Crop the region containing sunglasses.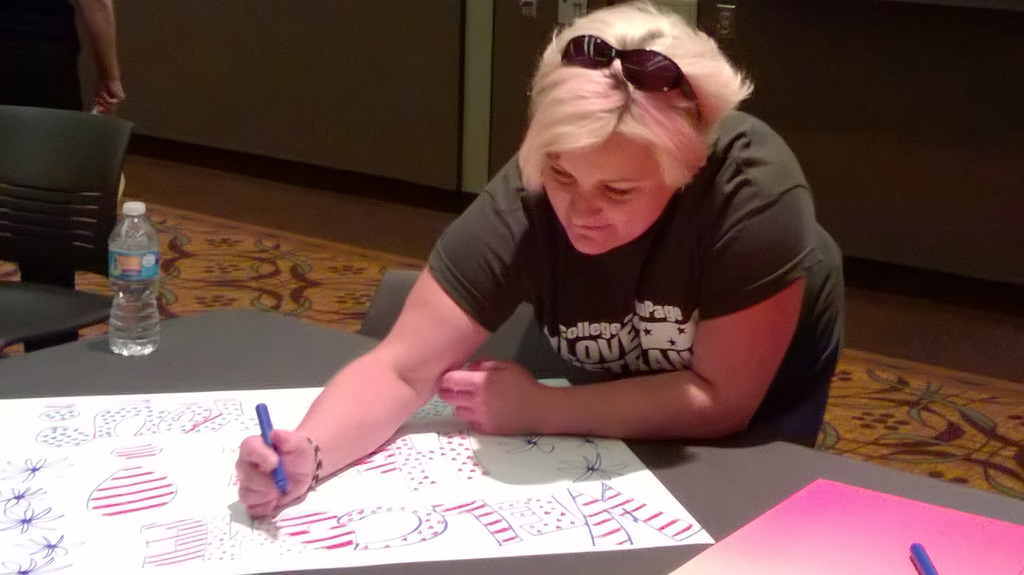
Crop region: [559,31,698,102].
